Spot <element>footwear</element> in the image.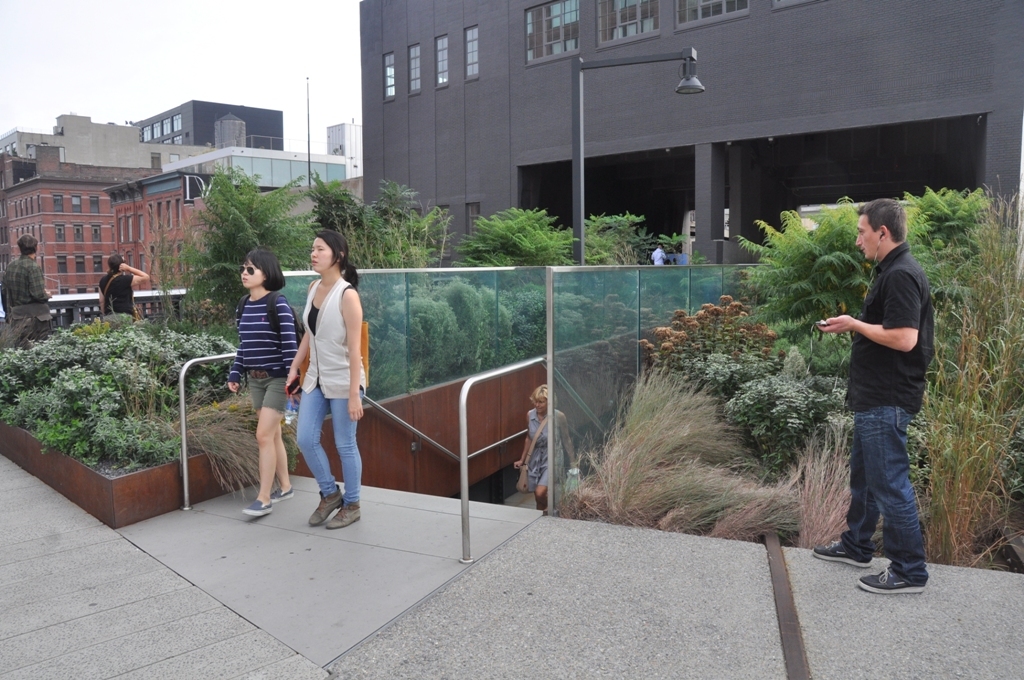
<element>footwear</element> found at 310, 484, 344, 529.
